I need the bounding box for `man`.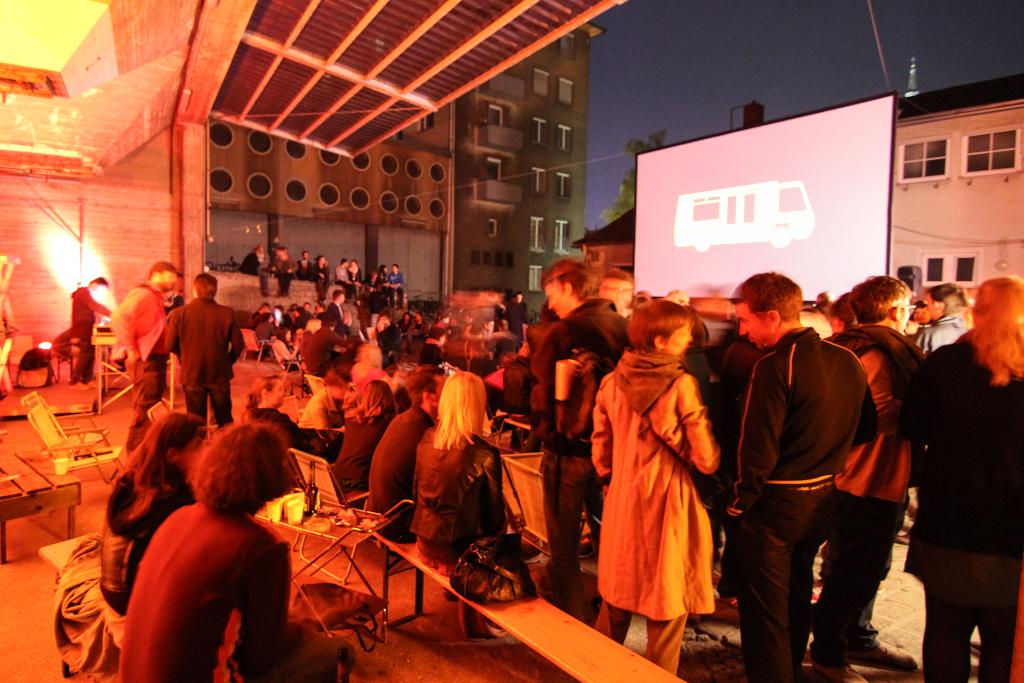
Here it is: <bbox>731, 273, 871, 682</bbox>.
